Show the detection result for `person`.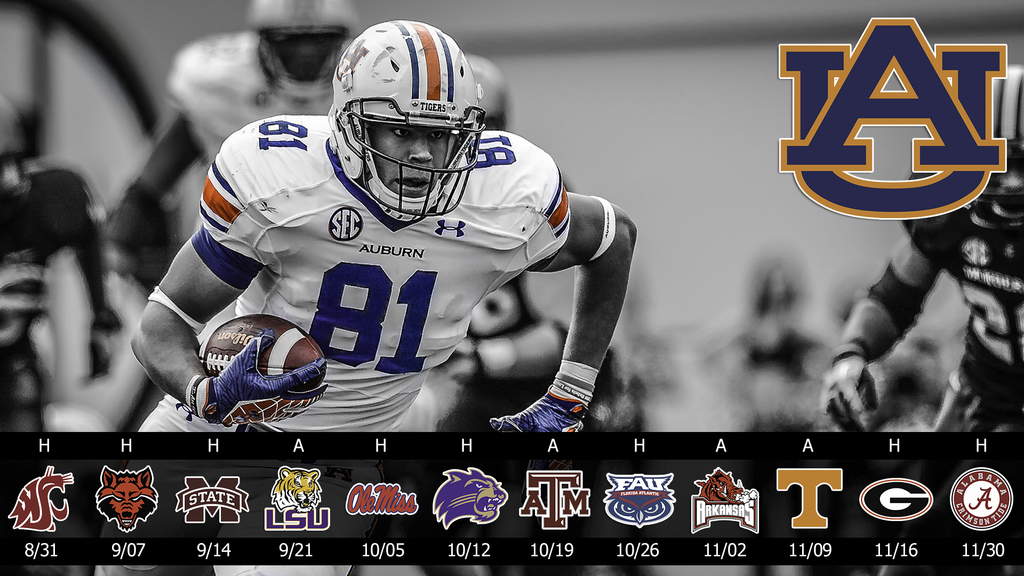
[x1=819, y1=61, x2=1023, y2=433].
